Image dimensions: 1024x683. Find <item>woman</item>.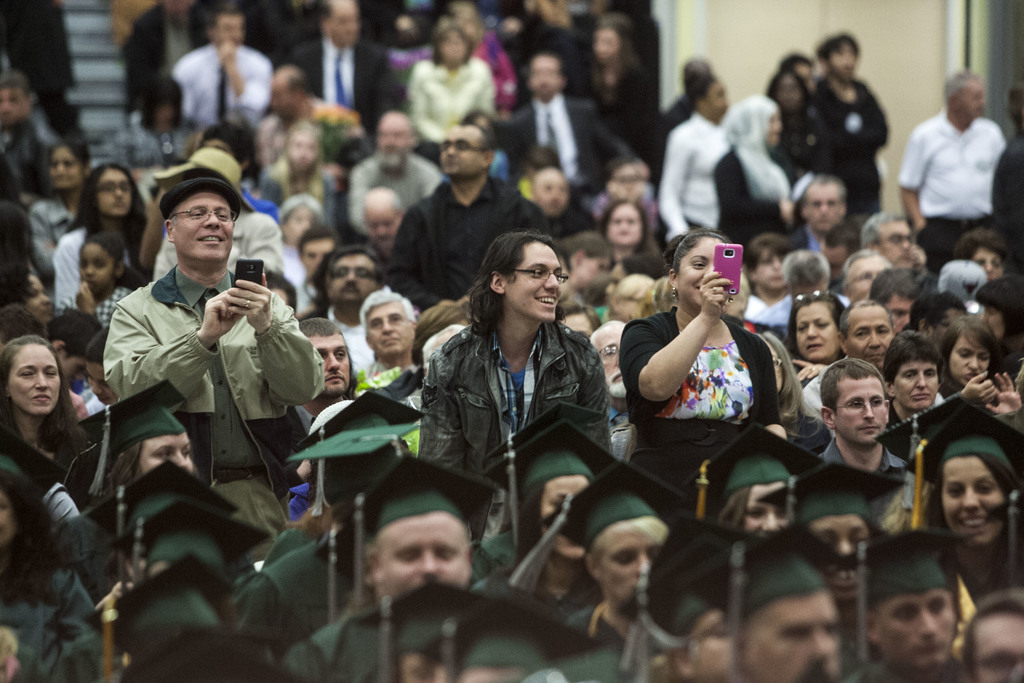
(left=938, top=313, right=1023, bottom=438).
